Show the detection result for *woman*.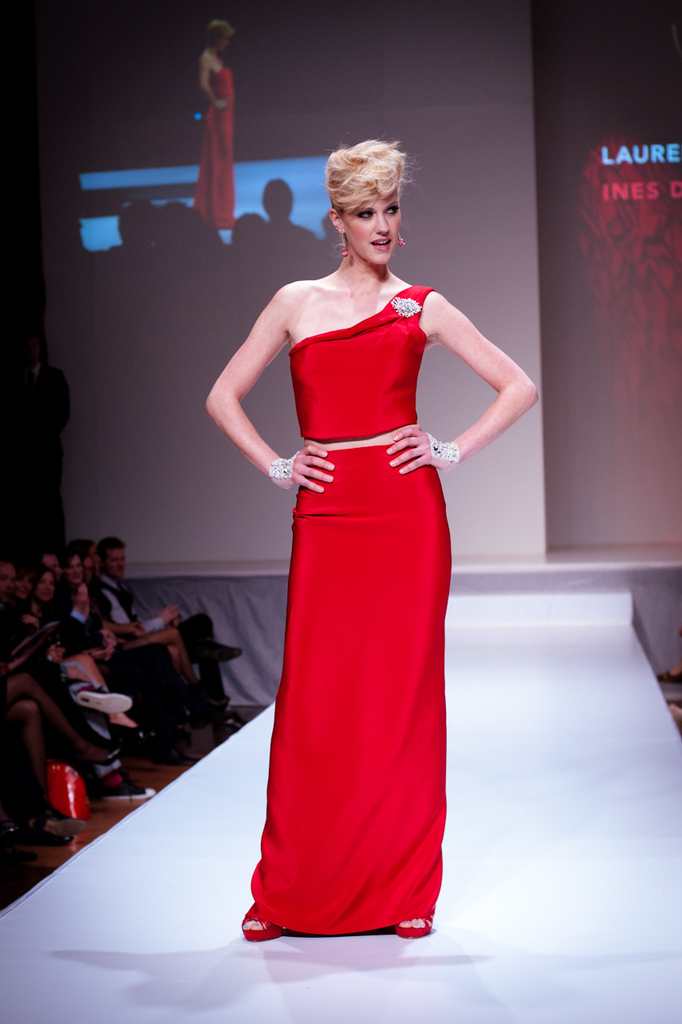
region(26, 567, 55, 626).
